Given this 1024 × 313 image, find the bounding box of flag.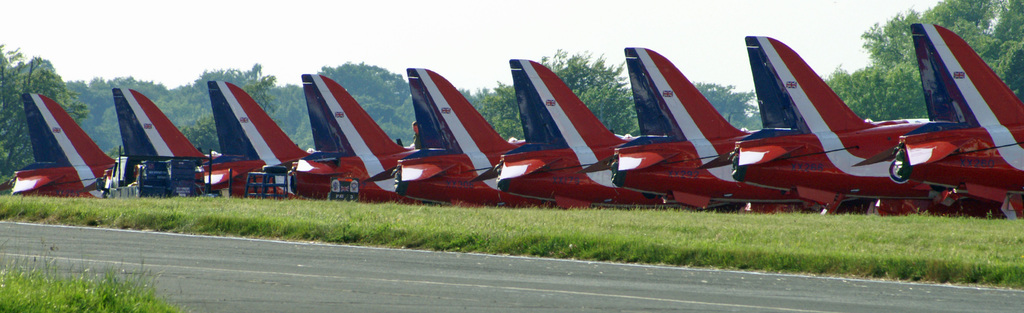
[511,57,653,204].
